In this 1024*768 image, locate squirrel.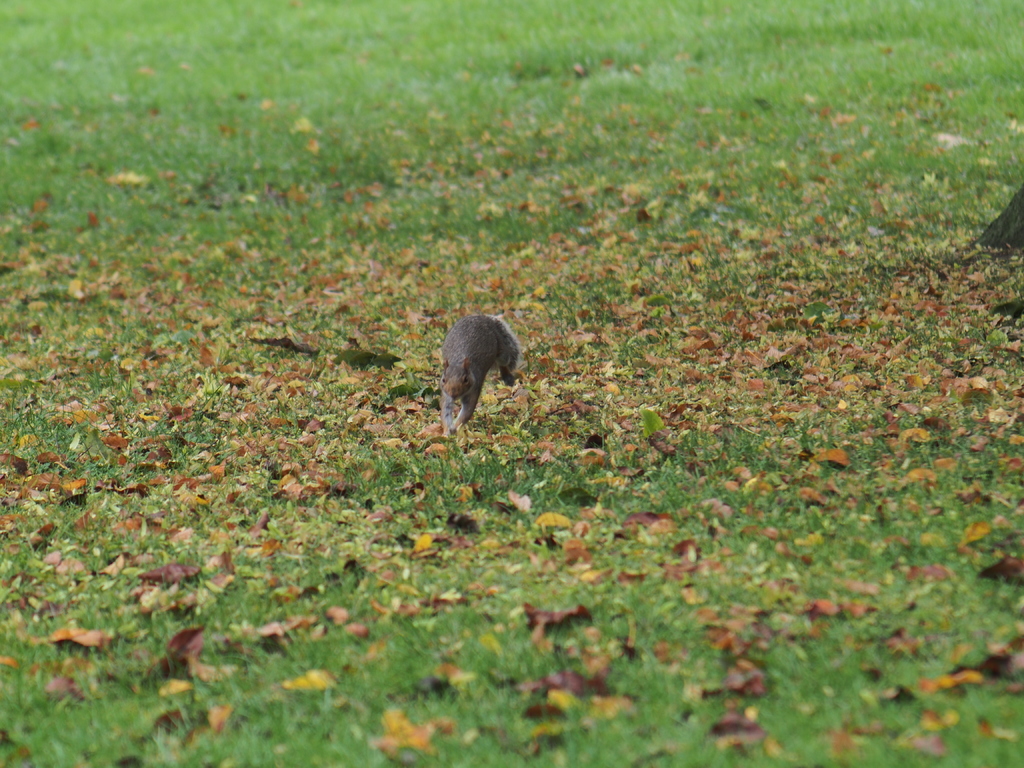
Bounding box: {"left": 443, "top": 315, "right": 526, "bottom": 436}.
